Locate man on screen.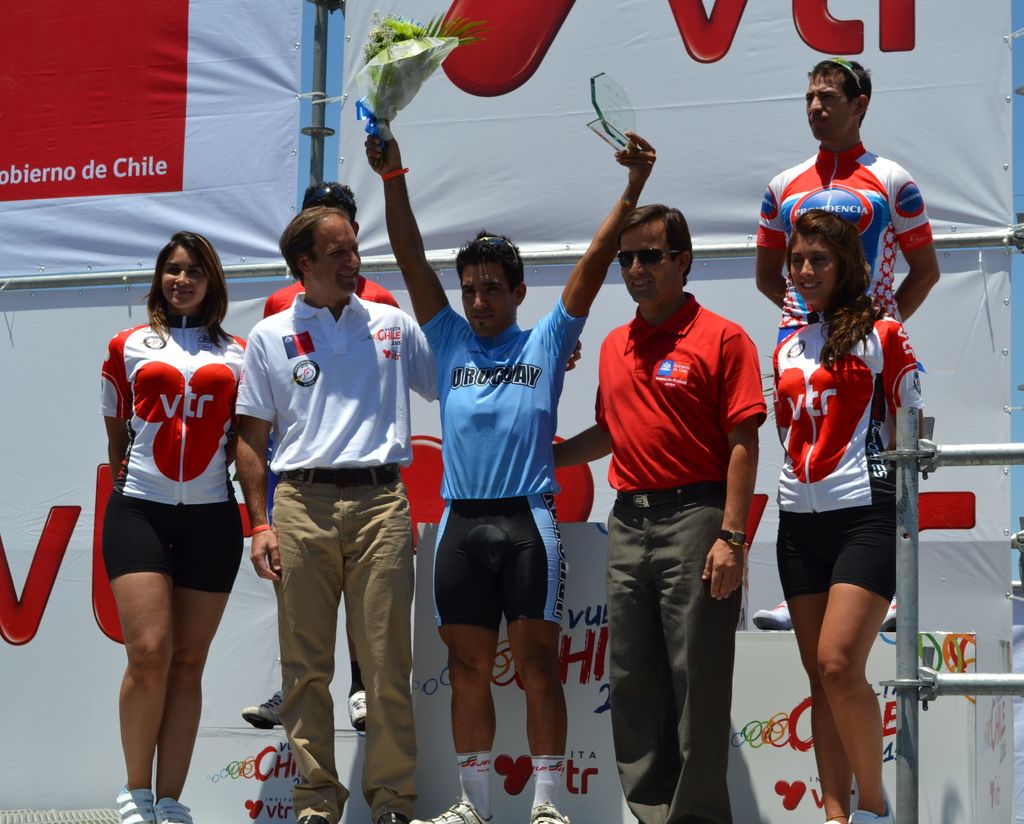
On screen at 749 56 941 638.
